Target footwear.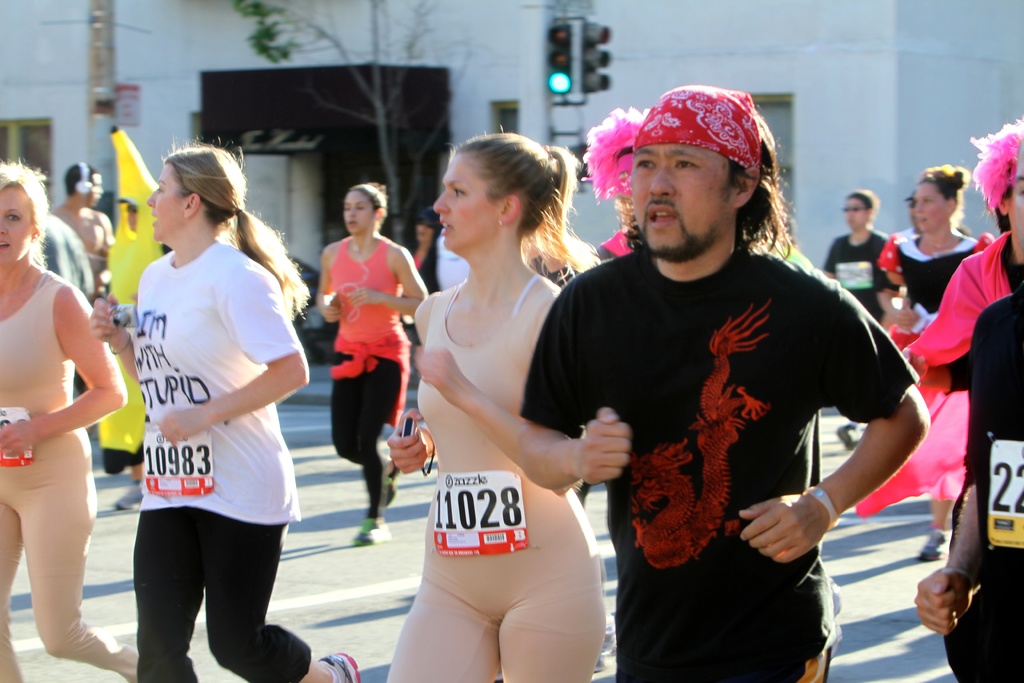
Target region: bbox=(920, 513, 938, 562).
